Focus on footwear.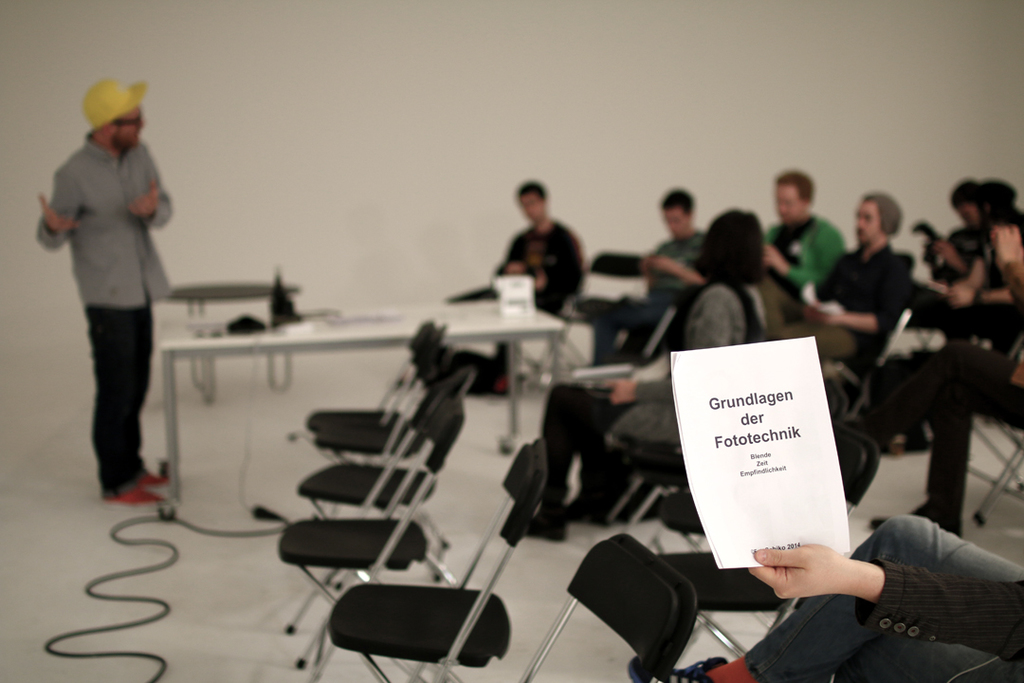
Focused at box(567, 487, 609, 526).
